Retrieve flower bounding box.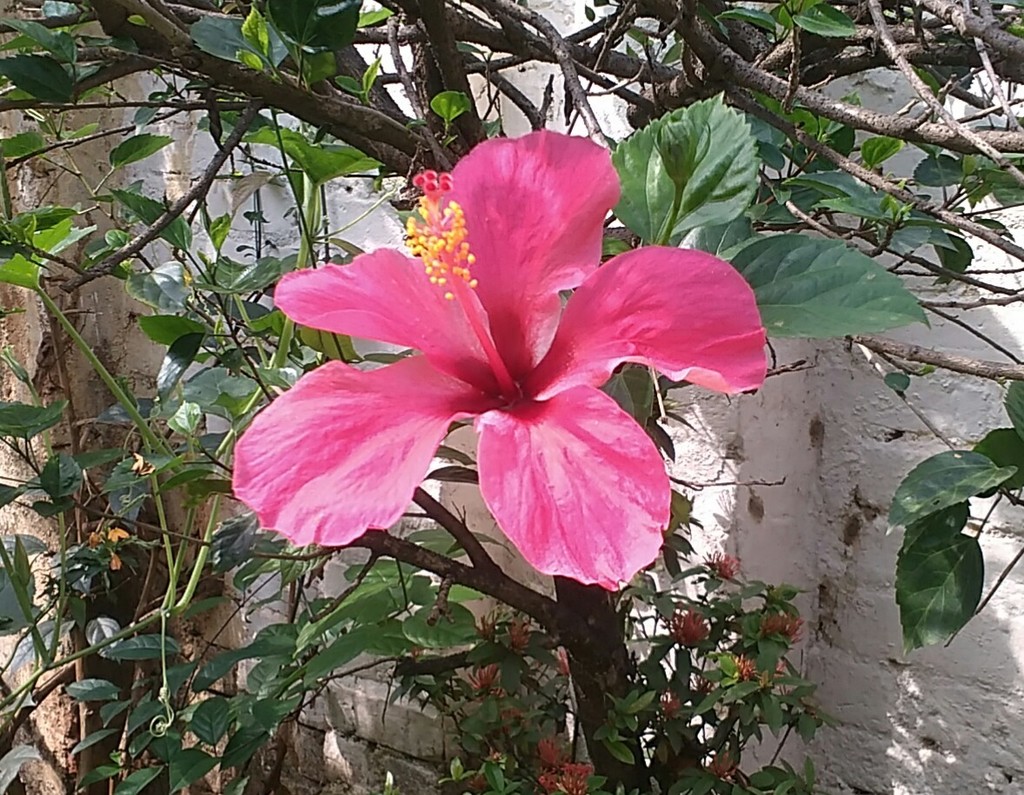
Bounding box: detection(502, 706, 523, 726).
